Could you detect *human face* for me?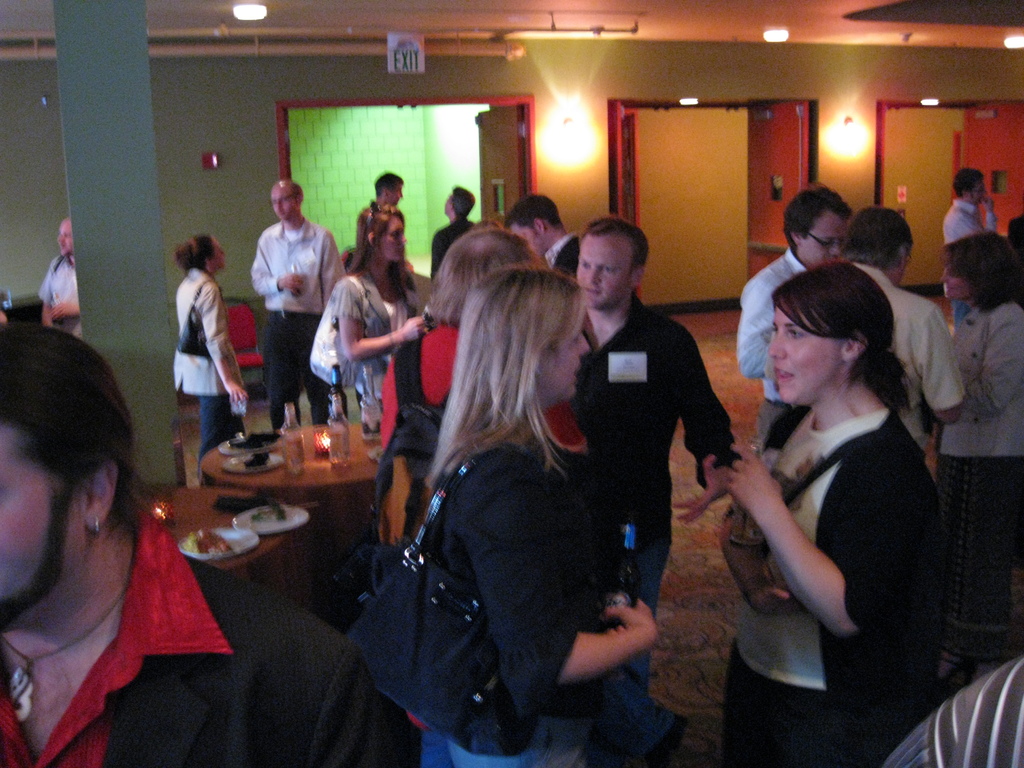
Detection result: bbox=[58, 221, 69, 257].
